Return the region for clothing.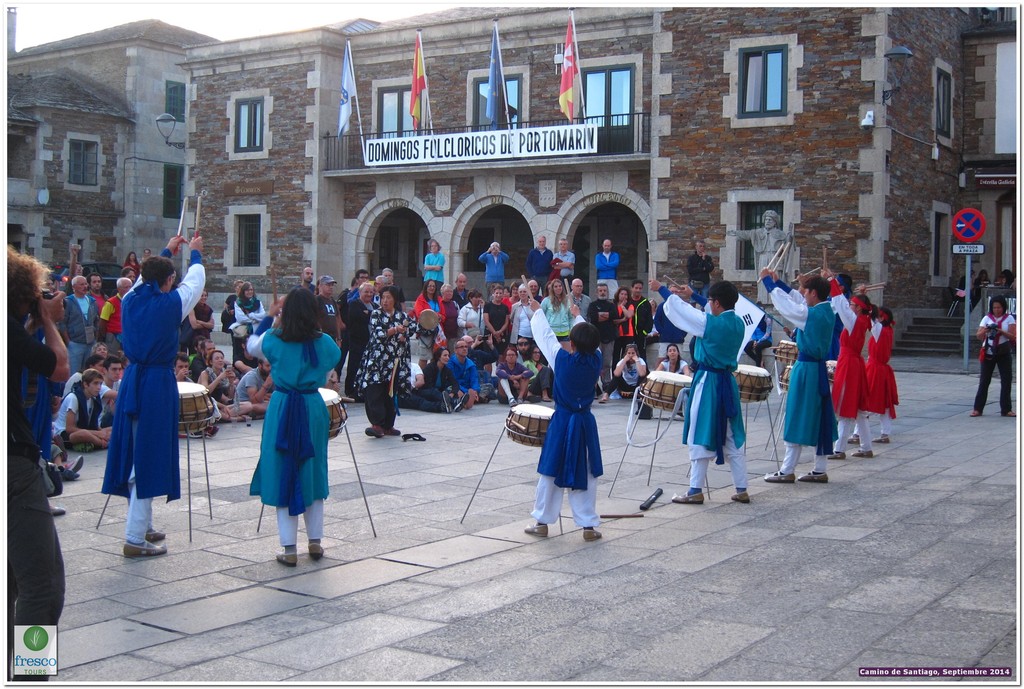
bbox=[90, 261, 187, 526].
